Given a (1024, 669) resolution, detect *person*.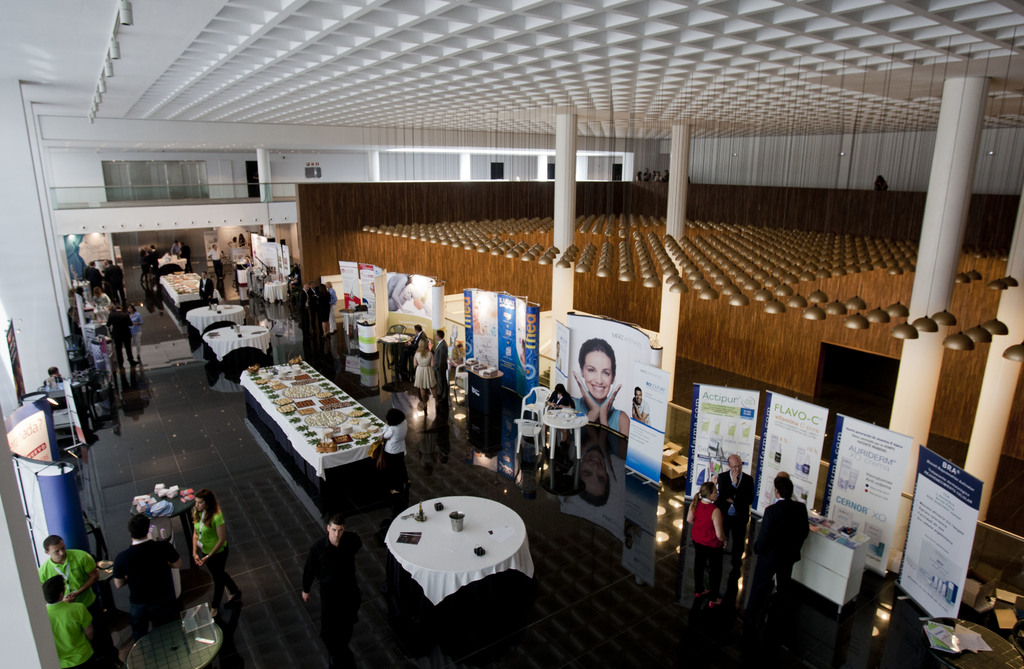
region(35, 531, 102, 590).
